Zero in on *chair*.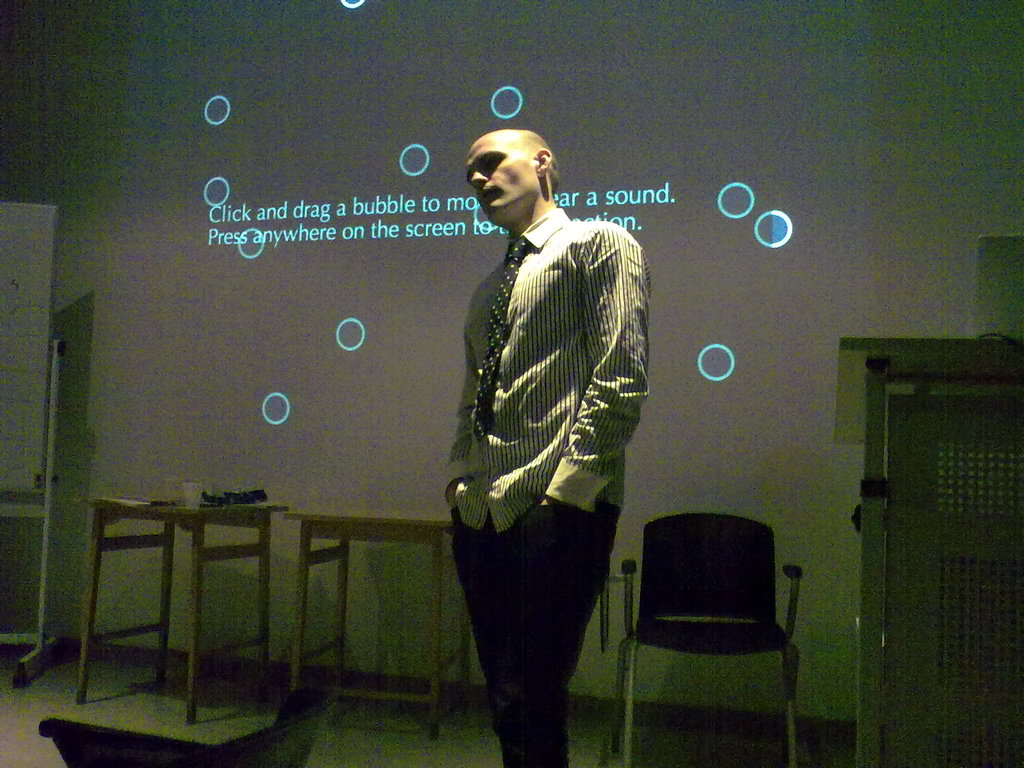
Zeroed in: (x1=38, y1=684, x2=334, y2=767).
